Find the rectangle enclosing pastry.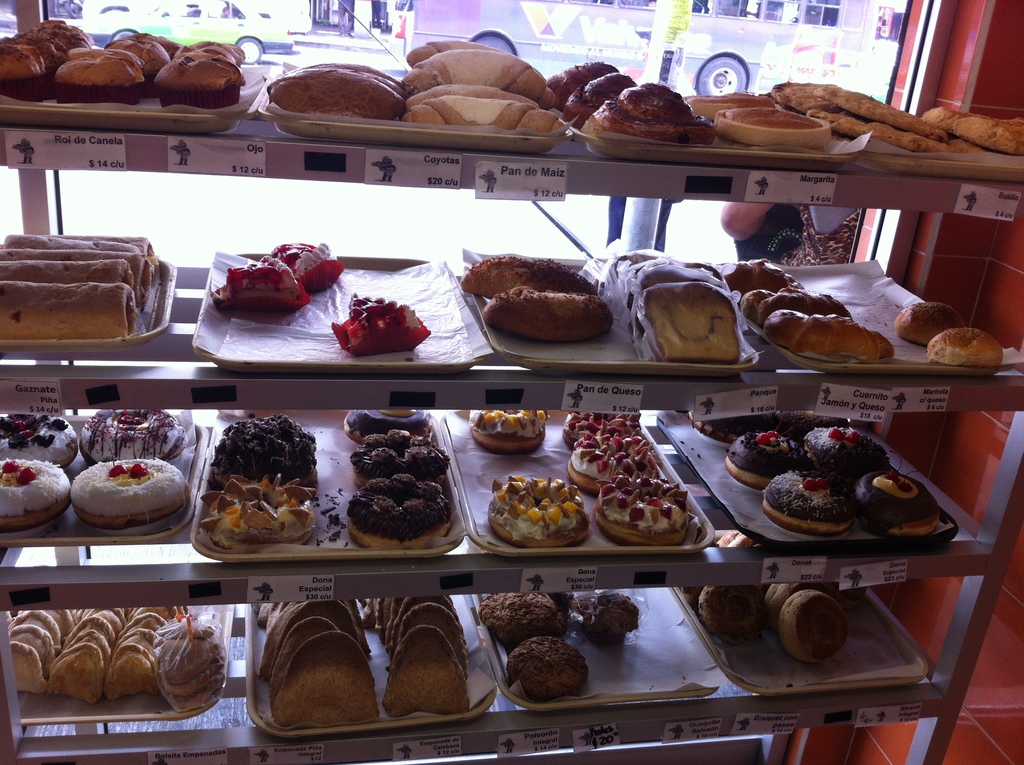
x1=336 y1=293 x2=428 y2=356.
